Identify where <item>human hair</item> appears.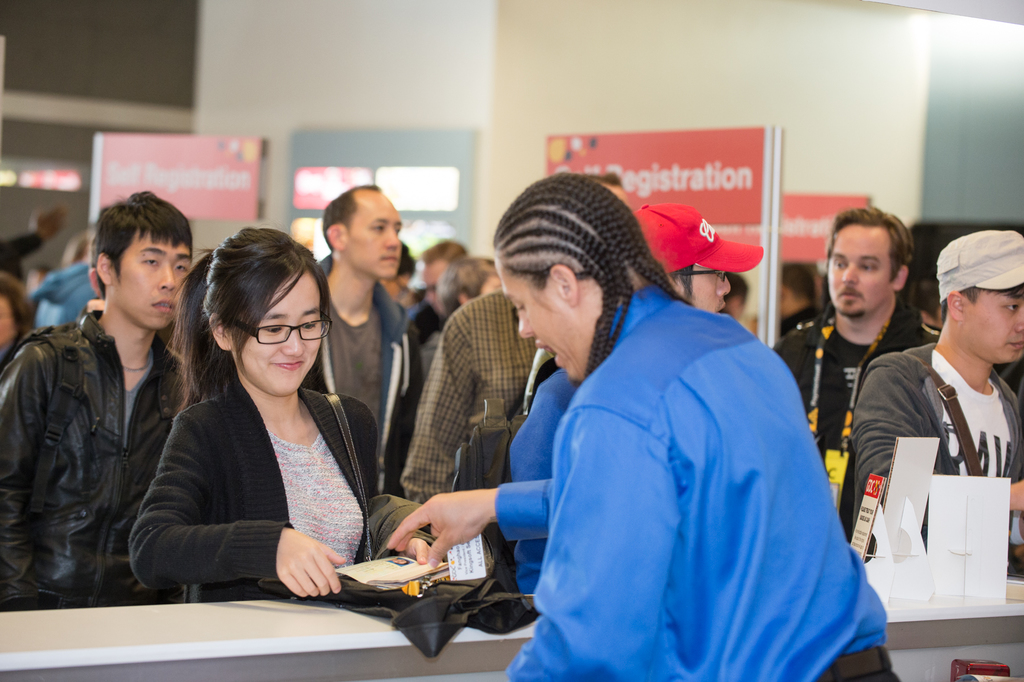
Appears at select_region(783, 261, 817, 306).
